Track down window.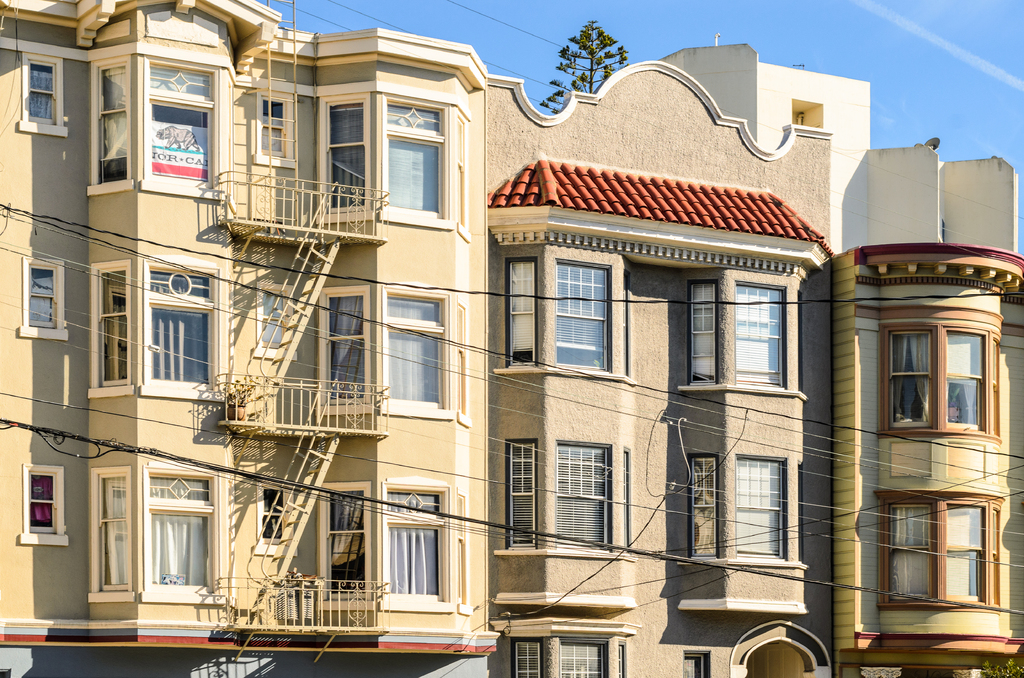
Tracked to (797, 291, 808, 398).
